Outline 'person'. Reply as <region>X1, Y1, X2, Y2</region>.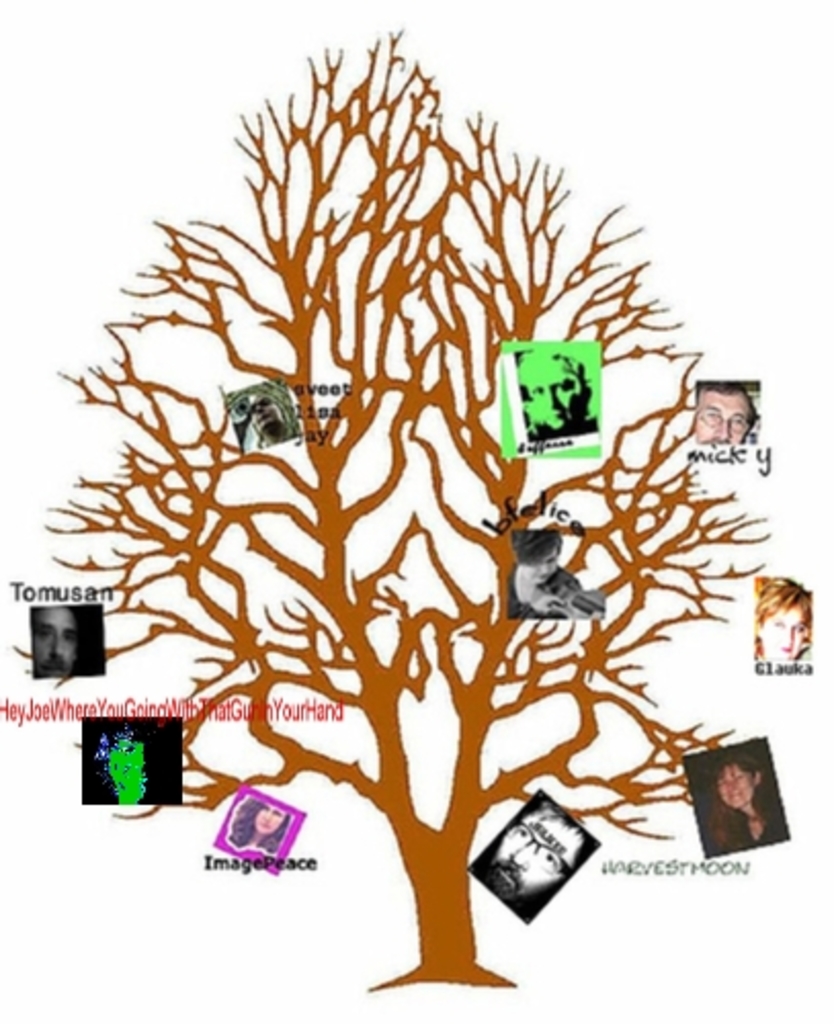
<region>752, 578, 816, 664</region>.
